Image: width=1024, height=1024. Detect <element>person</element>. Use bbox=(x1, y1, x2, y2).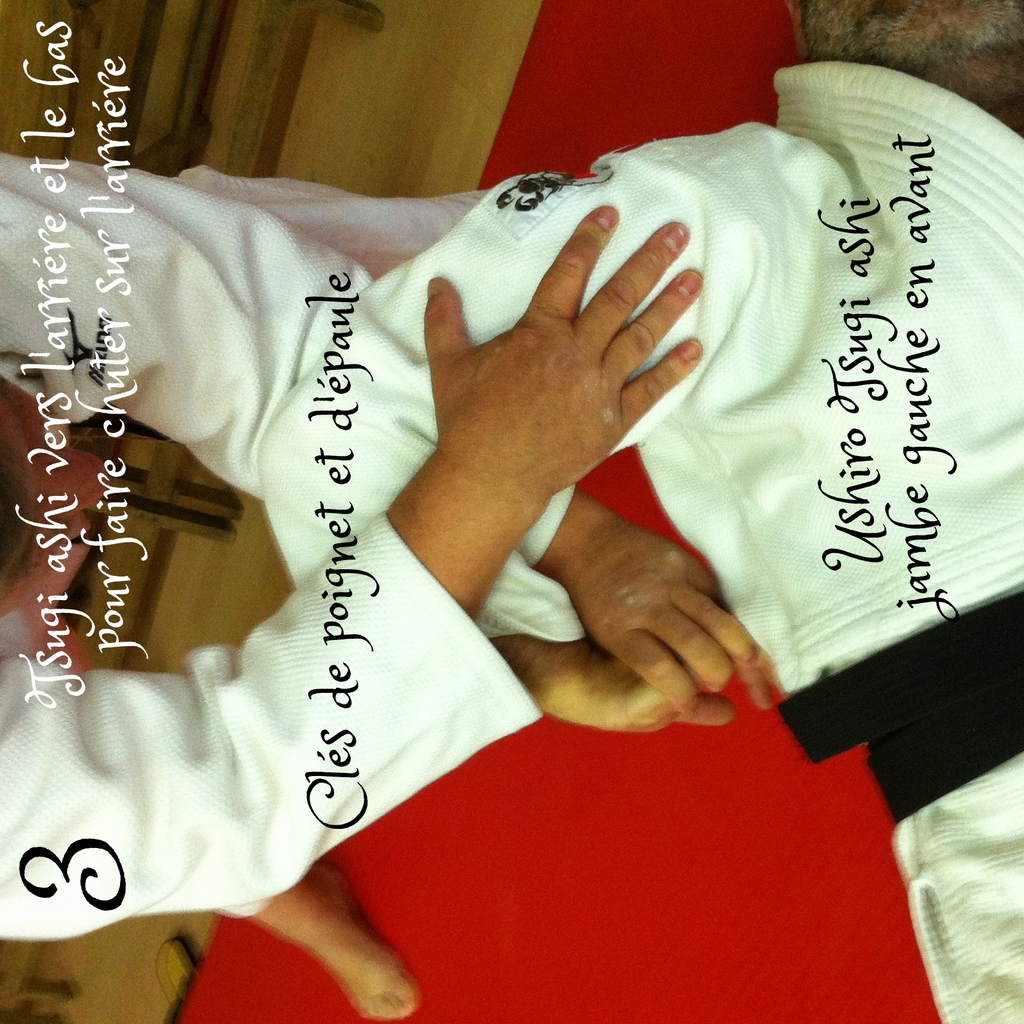
bbox=(250, 0, 1023, 1023).
